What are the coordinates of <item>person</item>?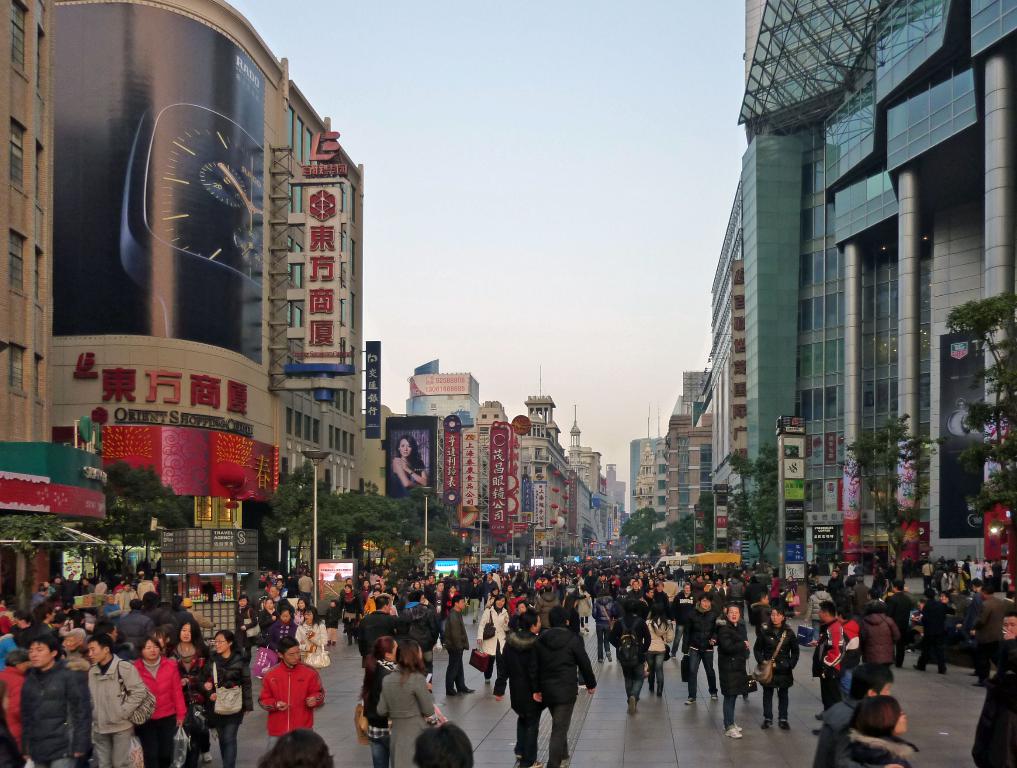
[833, 602, 864, 678].
